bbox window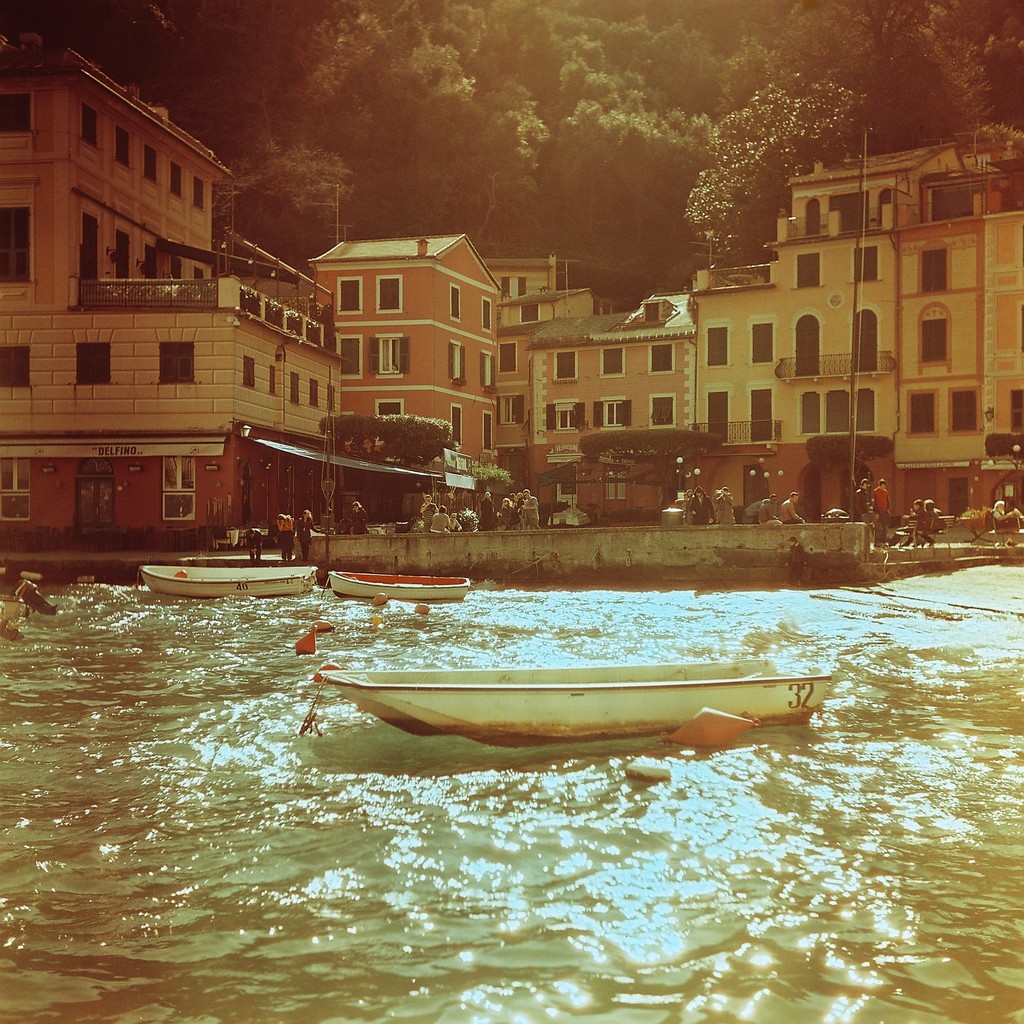
box(923, 249, 946, 291)
